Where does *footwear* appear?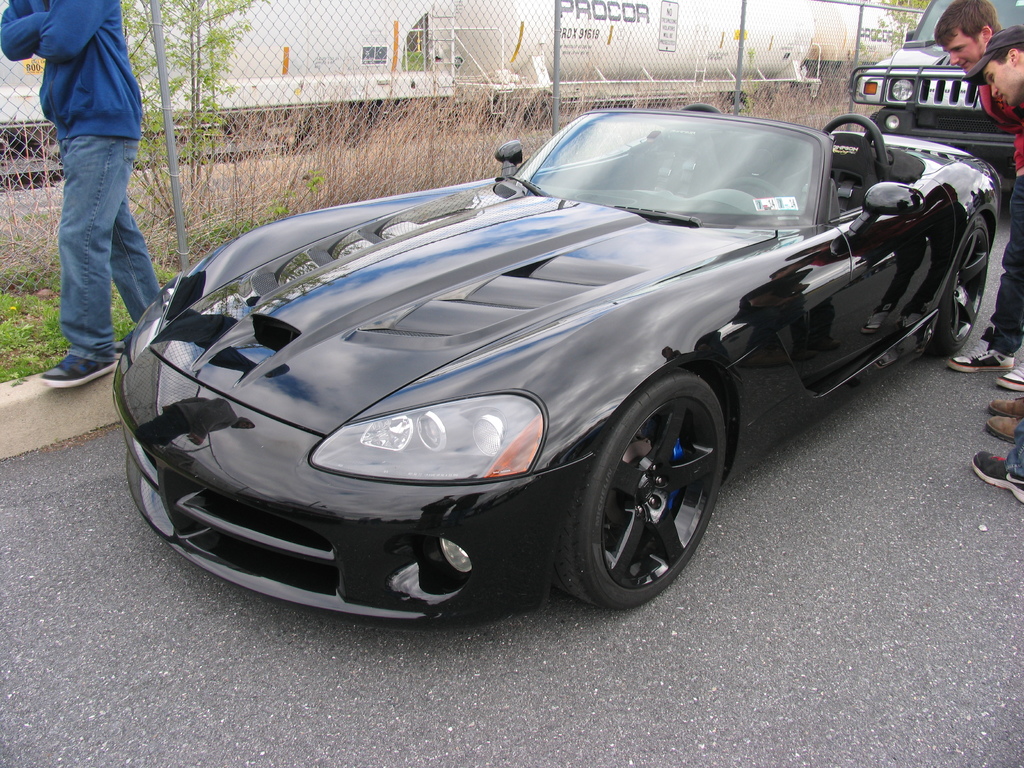
Appears at box(947, 321, 1013, 372).
